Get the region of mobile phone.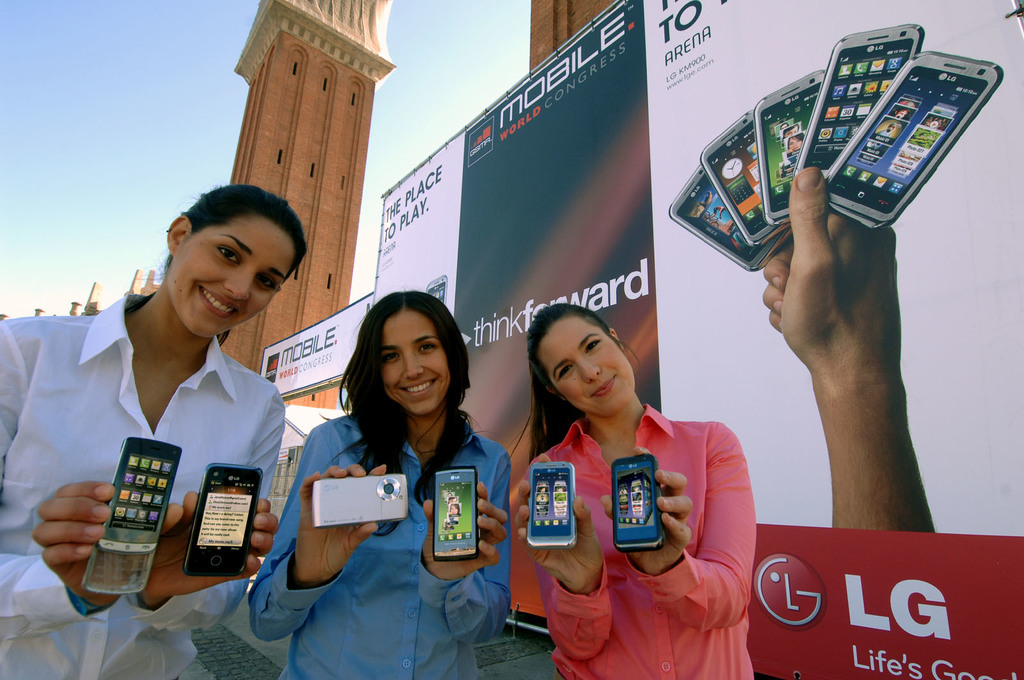
pyautogui.locateOnScreen(699, 107, 781, 248).
